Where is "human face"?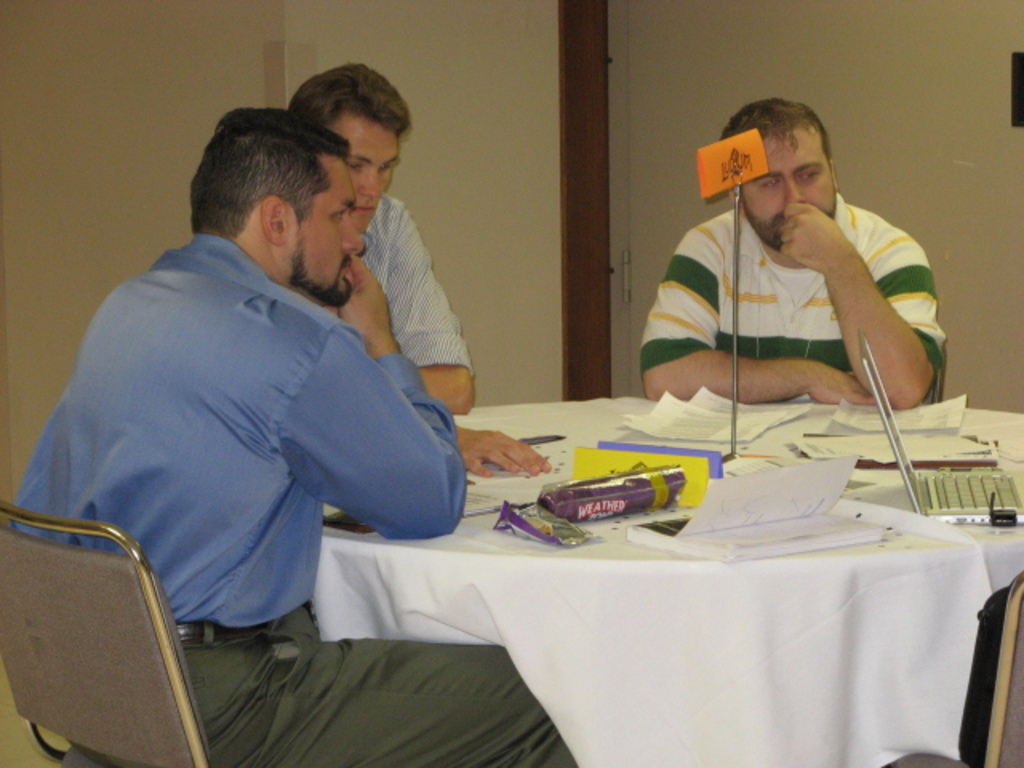
x1=739, y1=131, x2=835, y2=250.
